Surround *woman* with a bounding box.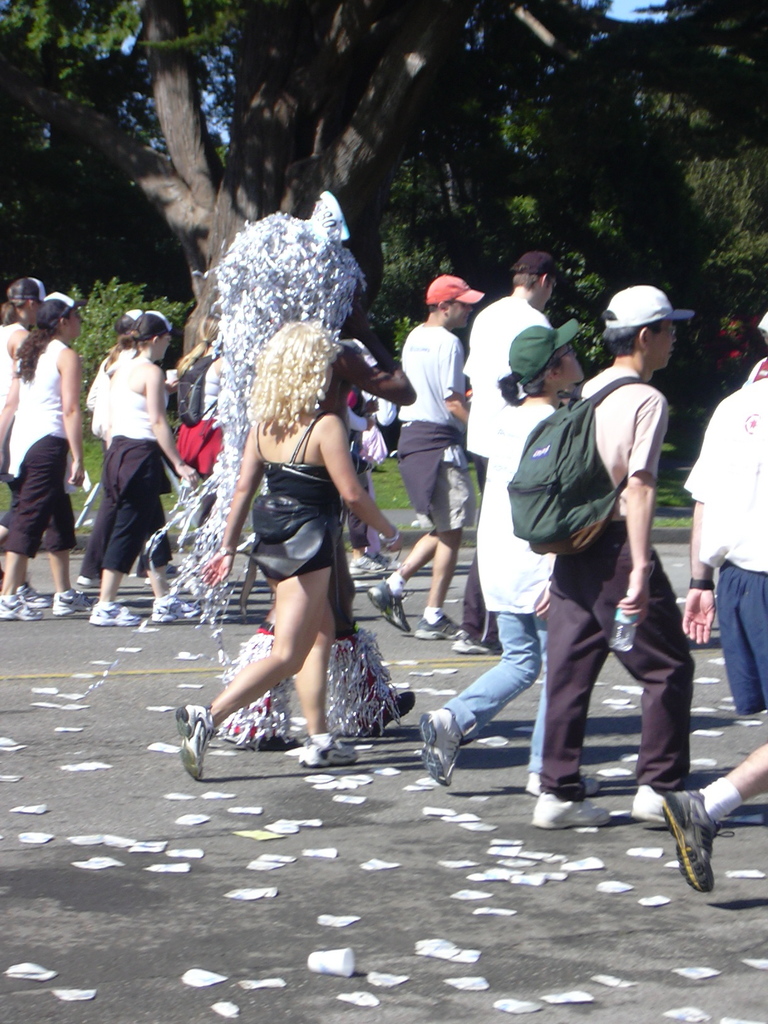
0/288/91/620.
